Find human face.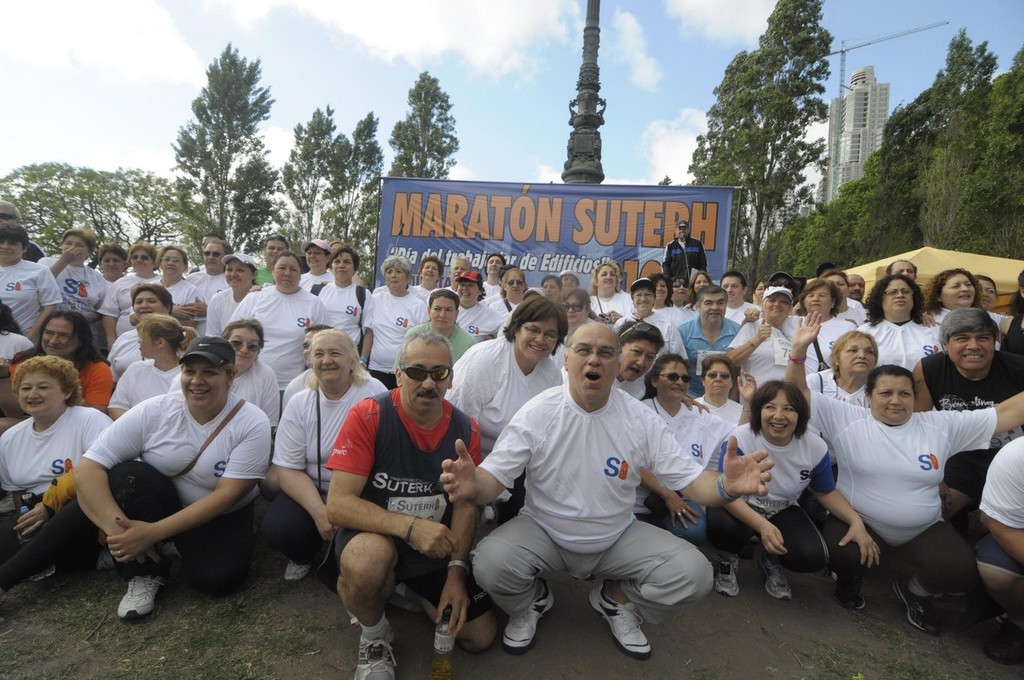
61 235 87 265.
